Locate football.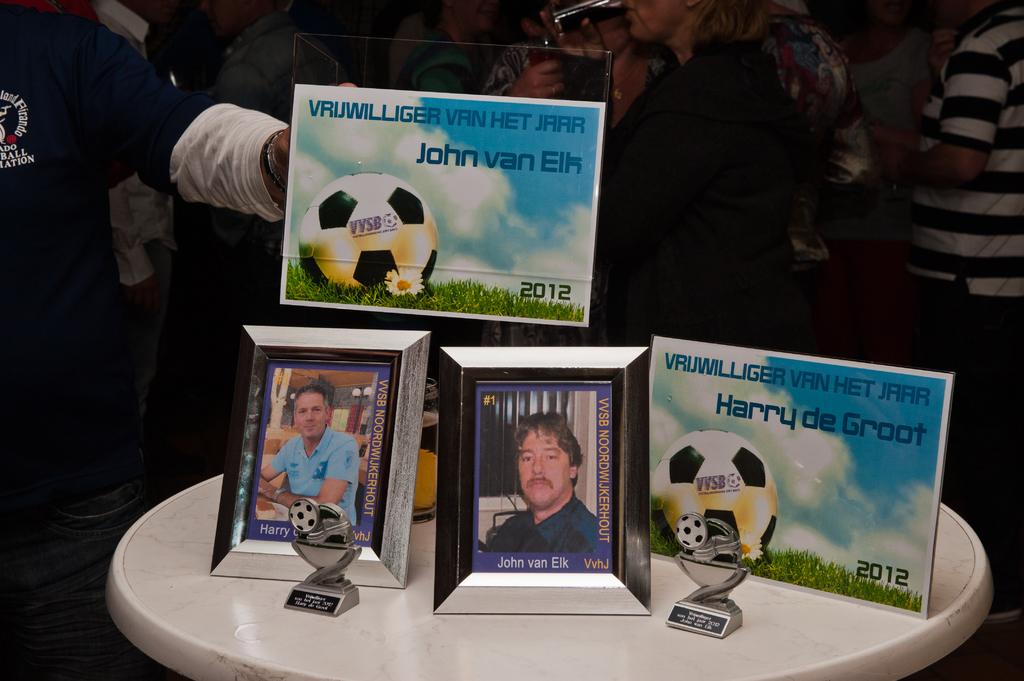
Bounding box: {"left": 295, "top": 172, "right": 436, "bottom": 293}.
